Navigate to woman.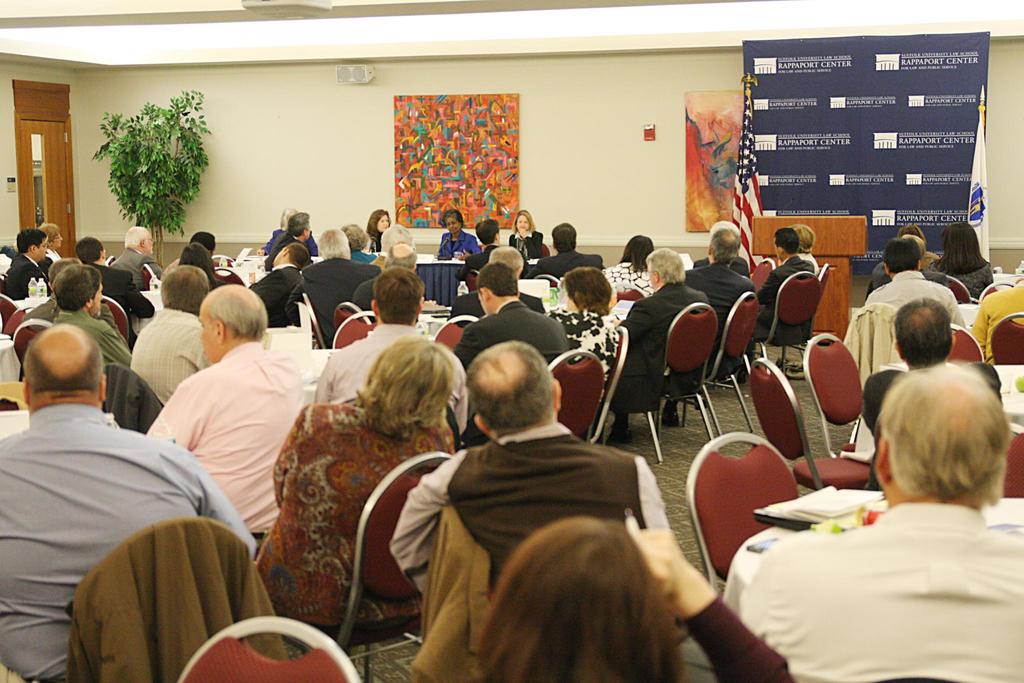
Navigation target: pyautogui.locateOnScreen(598, 233, 659, 300).
